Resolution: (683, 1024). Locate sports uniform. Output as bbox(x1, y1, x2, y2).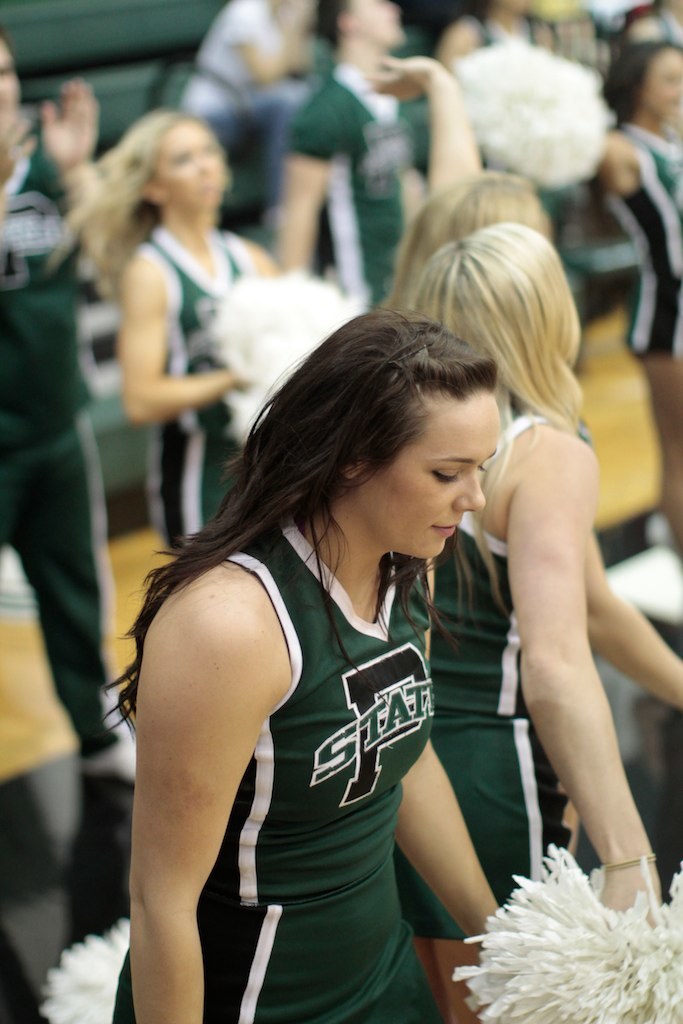
bbox(291, 60, 433, 315).
